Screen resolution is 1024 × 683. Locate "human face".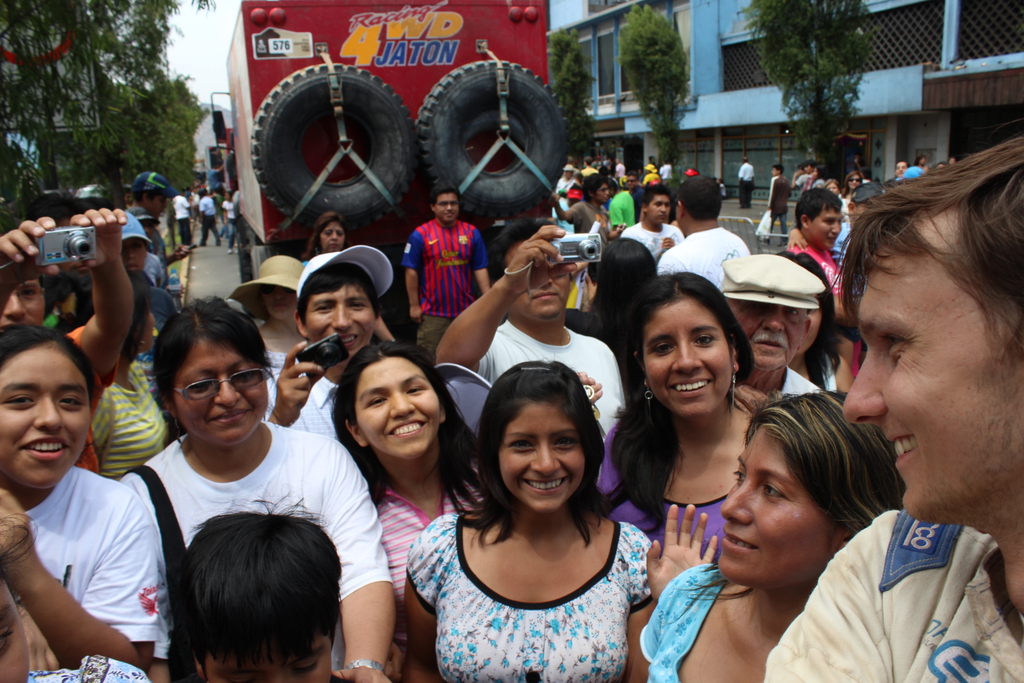
left=177, top=338, right=270, bottom=441.
